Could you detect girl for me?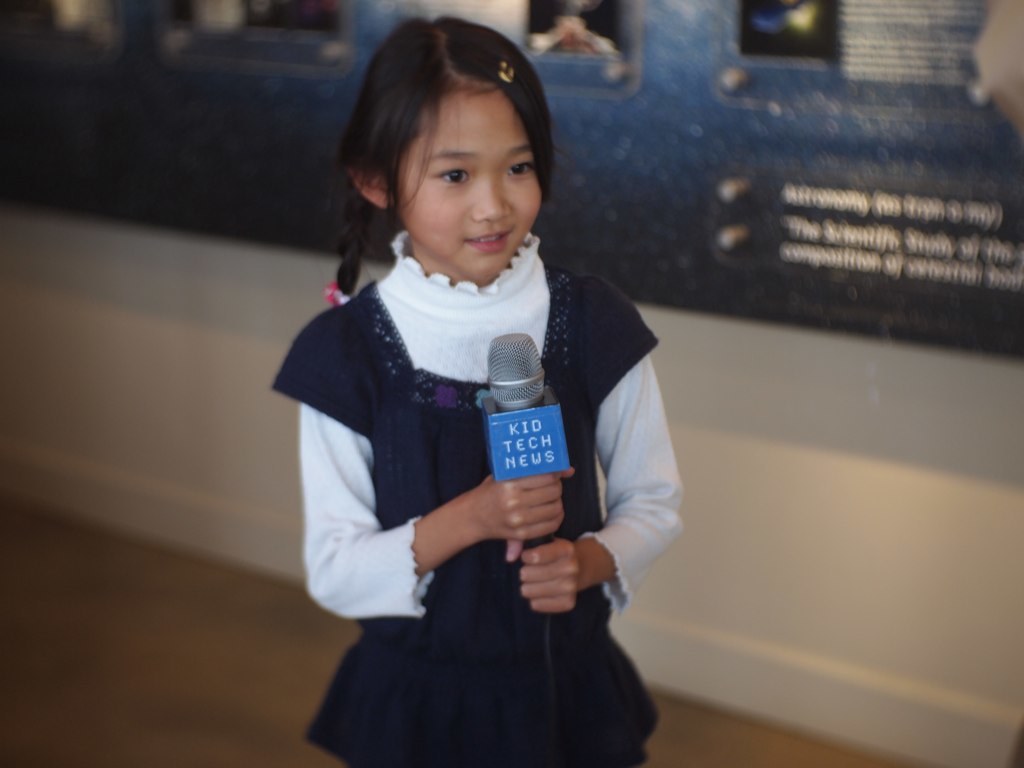
Detection result: BBox(269, 14, 683, 767).
